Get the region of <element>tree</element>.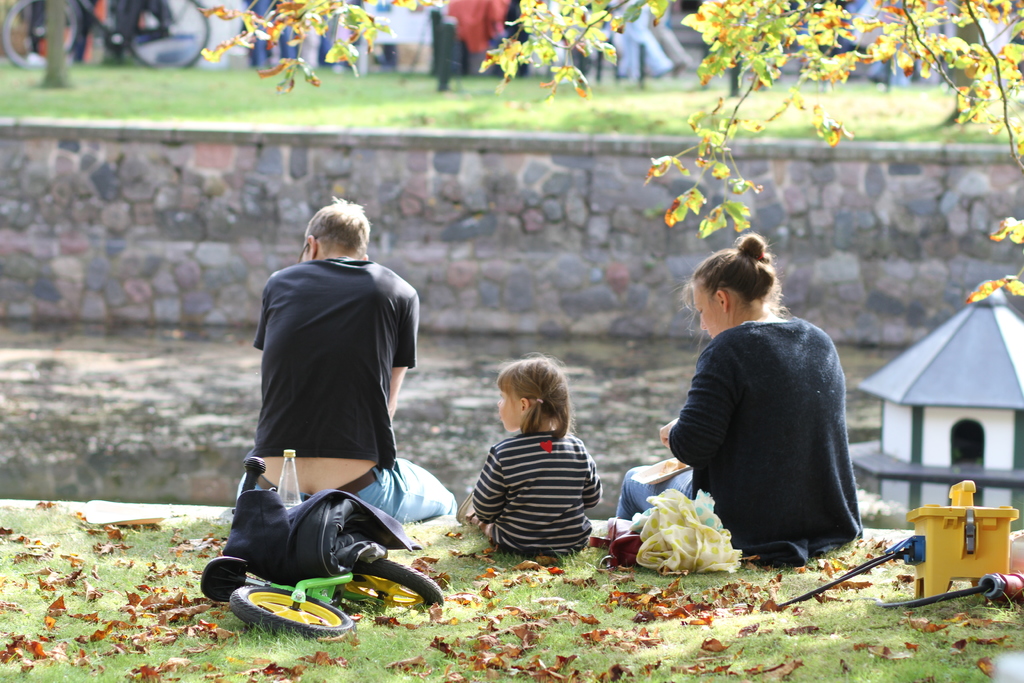
200:0:1023:302.
